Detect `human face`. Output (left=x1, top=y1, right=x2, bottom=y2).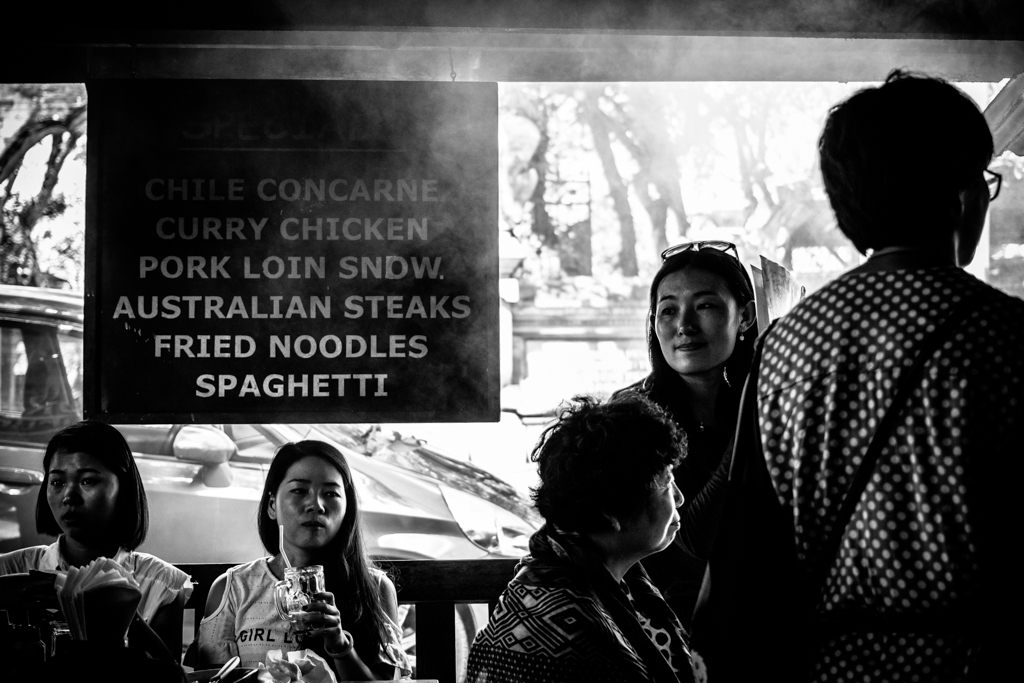
(left=644, top=448, right=693, bottom=557).
